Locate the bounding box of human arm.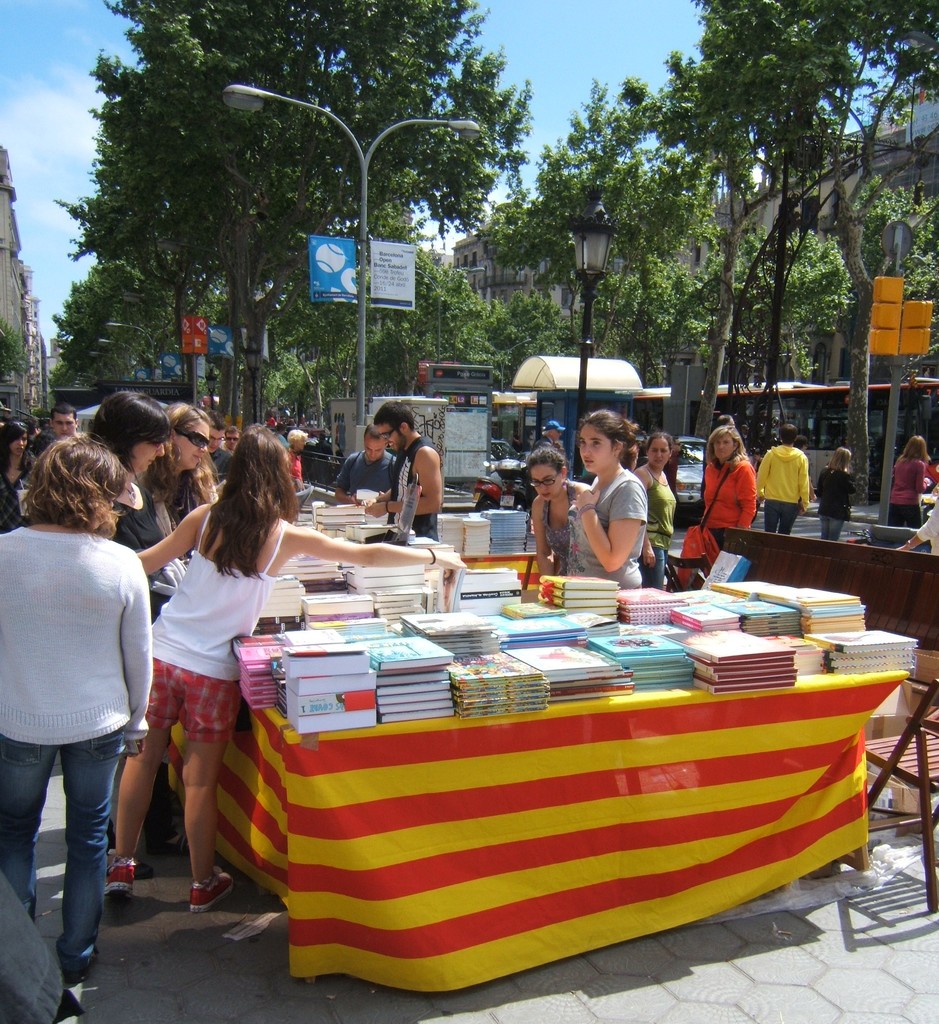
Bounding box: [x1=289, y1=547, x2=459, y2=574].
